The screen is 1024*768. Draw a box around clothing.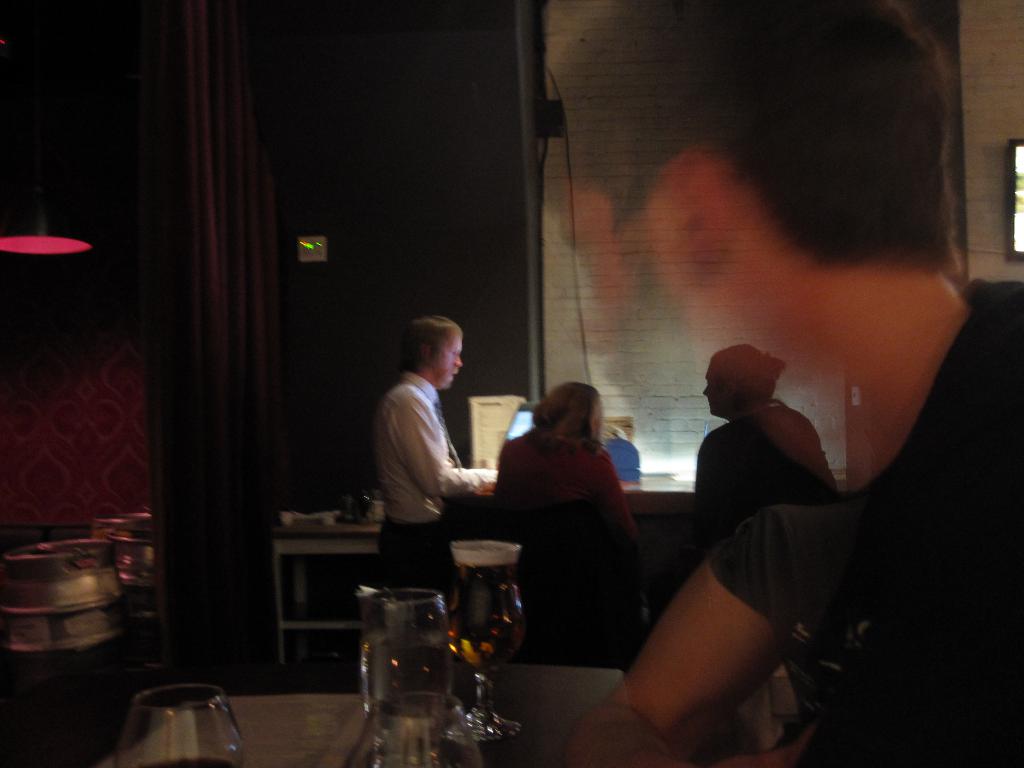
l=494, t=423, r=653, b=671.
